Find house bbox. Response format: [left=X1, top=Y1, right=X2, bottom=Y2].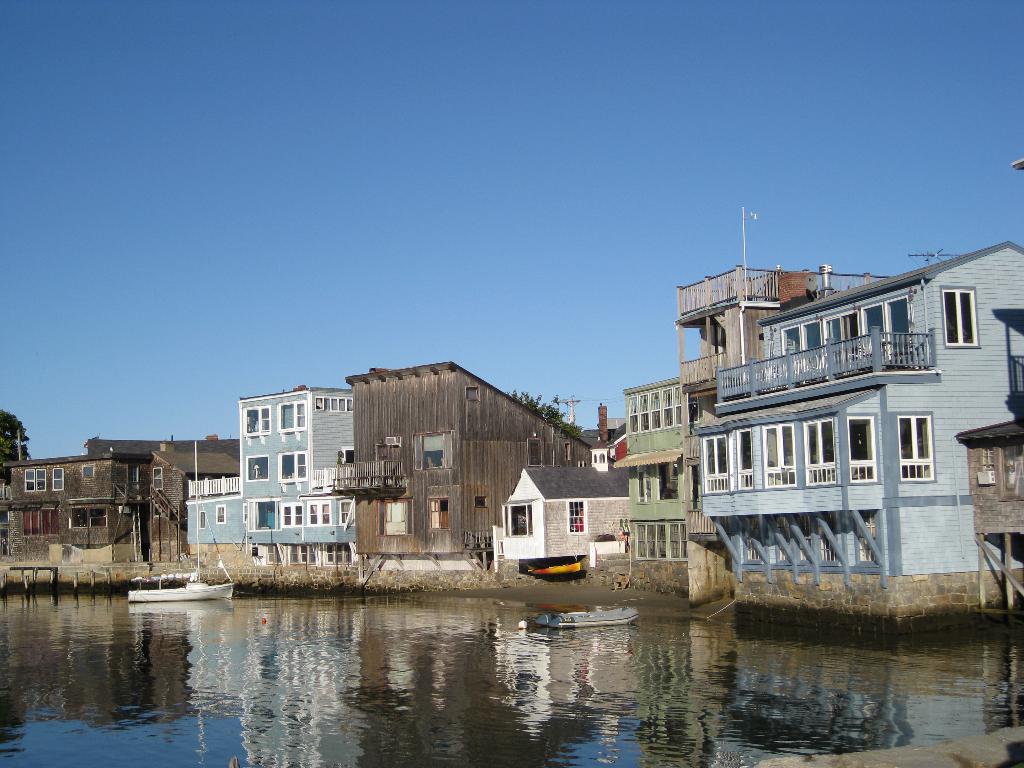
[left=959, top=412, right=1023, bottom=616].
